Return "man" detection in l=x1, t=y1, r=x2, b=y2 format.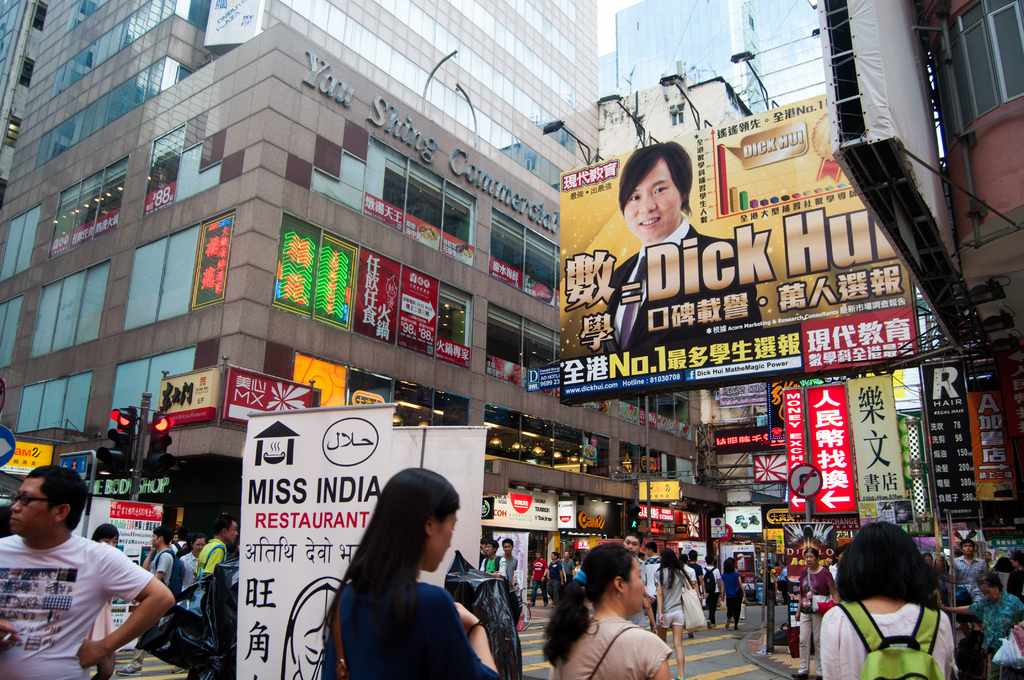
l=188, t=519, r=236, b=679.
